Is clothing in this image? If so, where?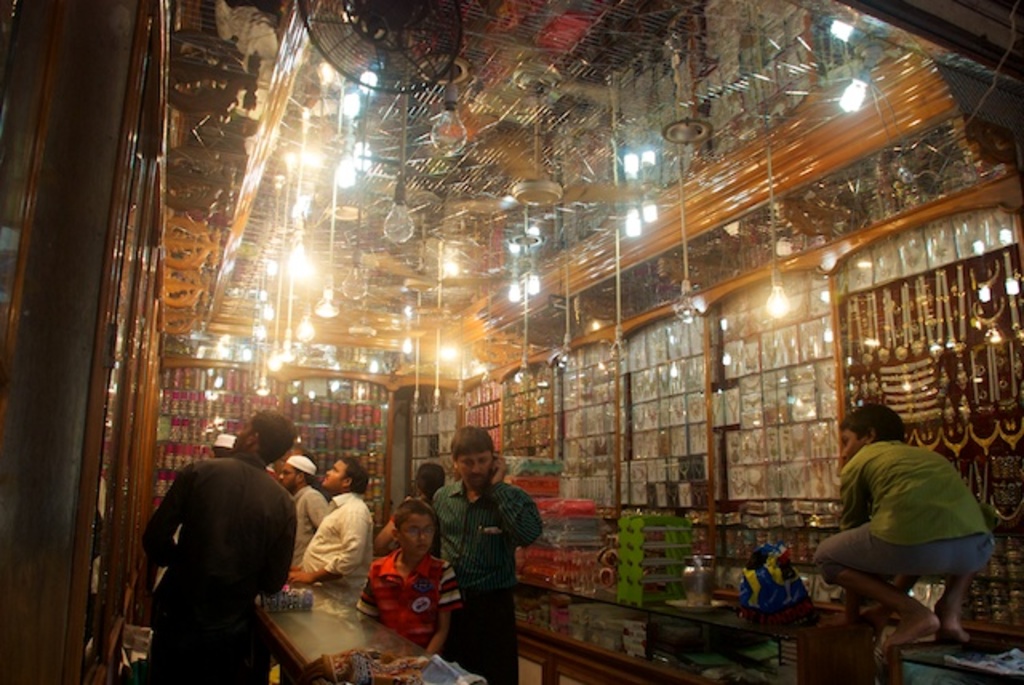
Yes, at 818/439/990/587.
